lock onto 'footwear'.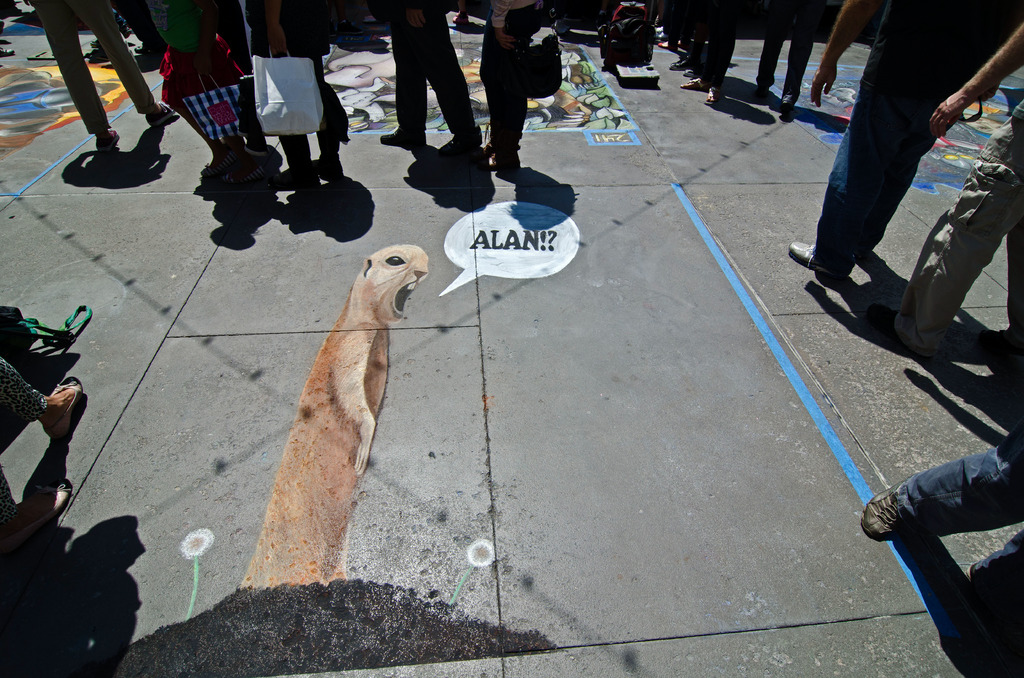
Locked: <region>95, 125, 116, 150</region>.
